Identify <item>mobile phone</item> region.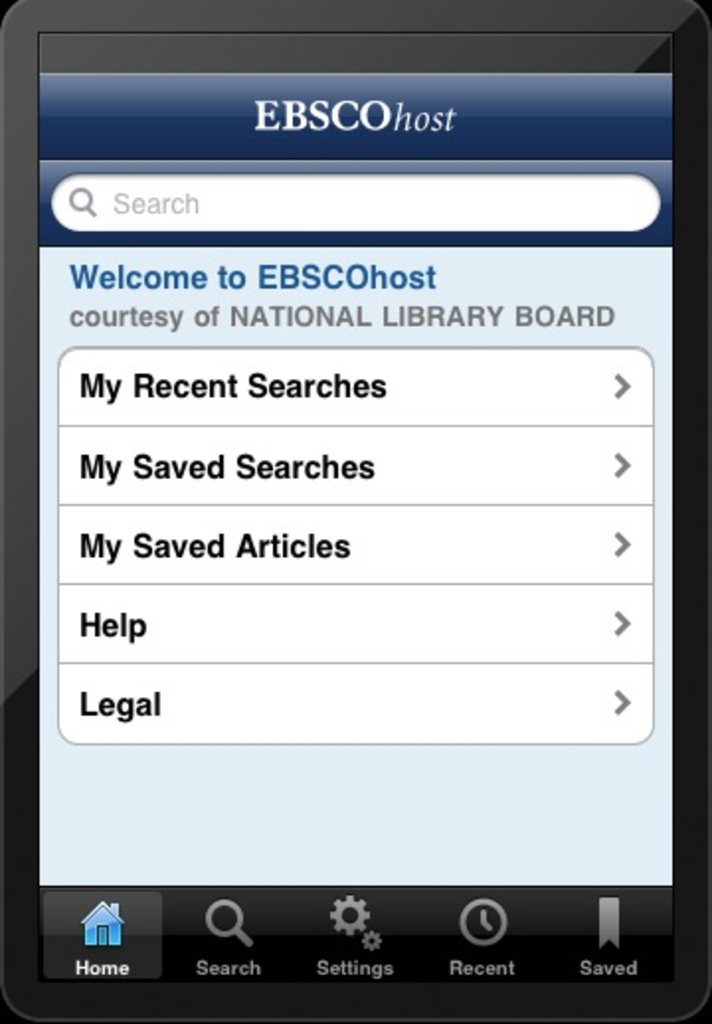
Region: 0:0:710:1022.
